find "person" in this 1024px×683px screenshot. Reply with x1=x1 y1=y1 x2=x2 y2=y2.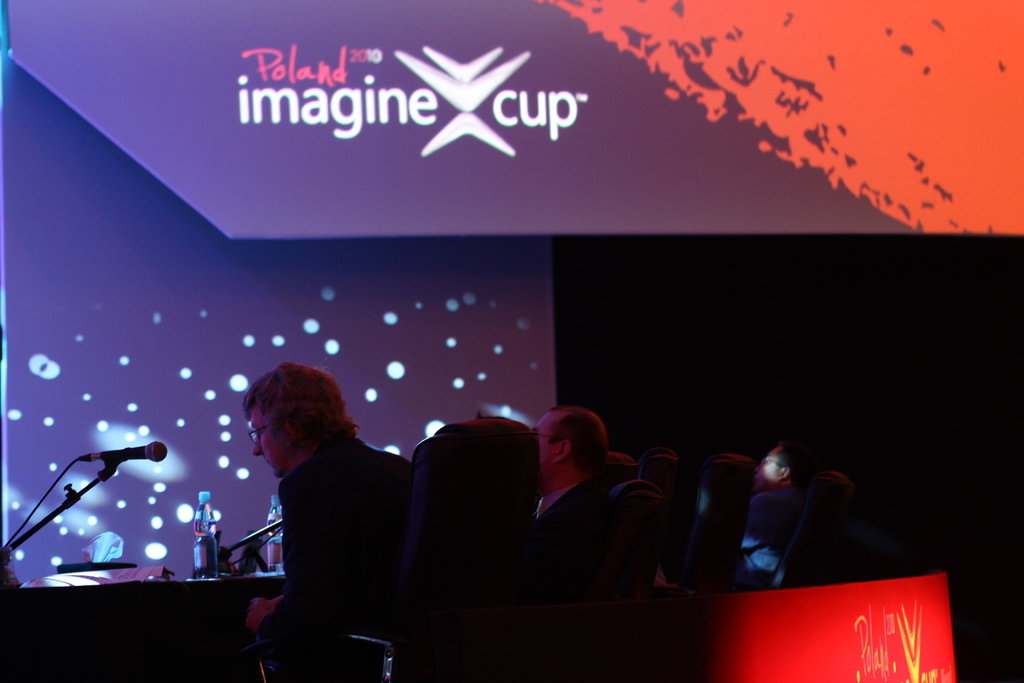
x1=532 y1=405 x2=657 y2=682.
